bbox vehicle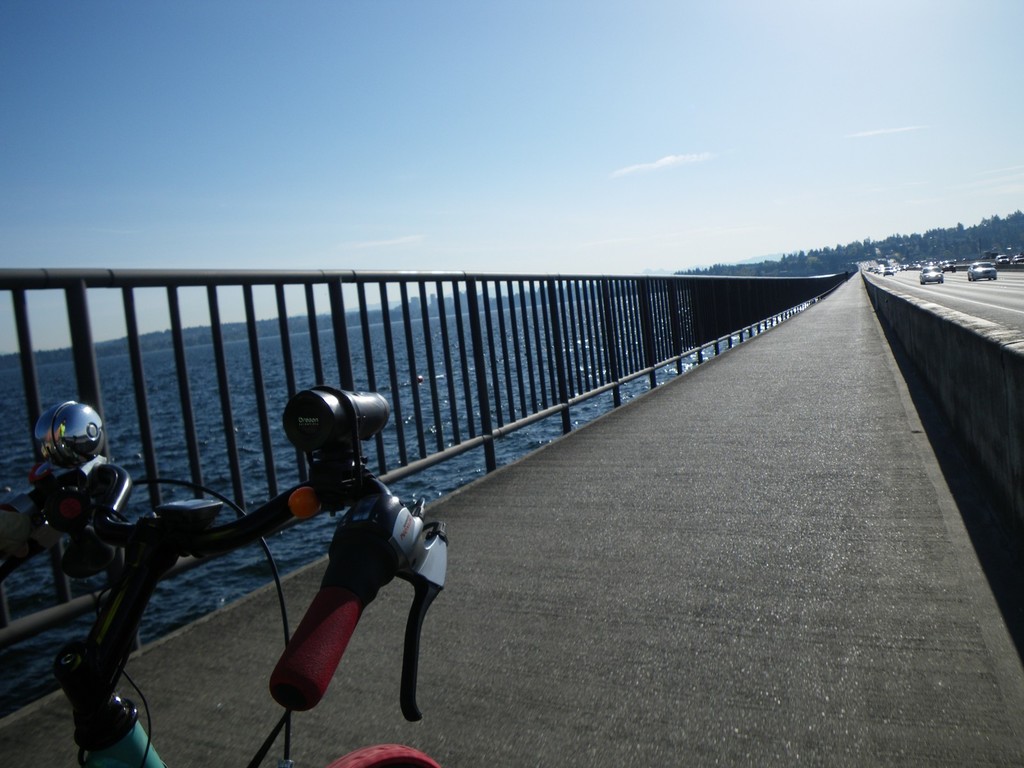
874,264,881,273
